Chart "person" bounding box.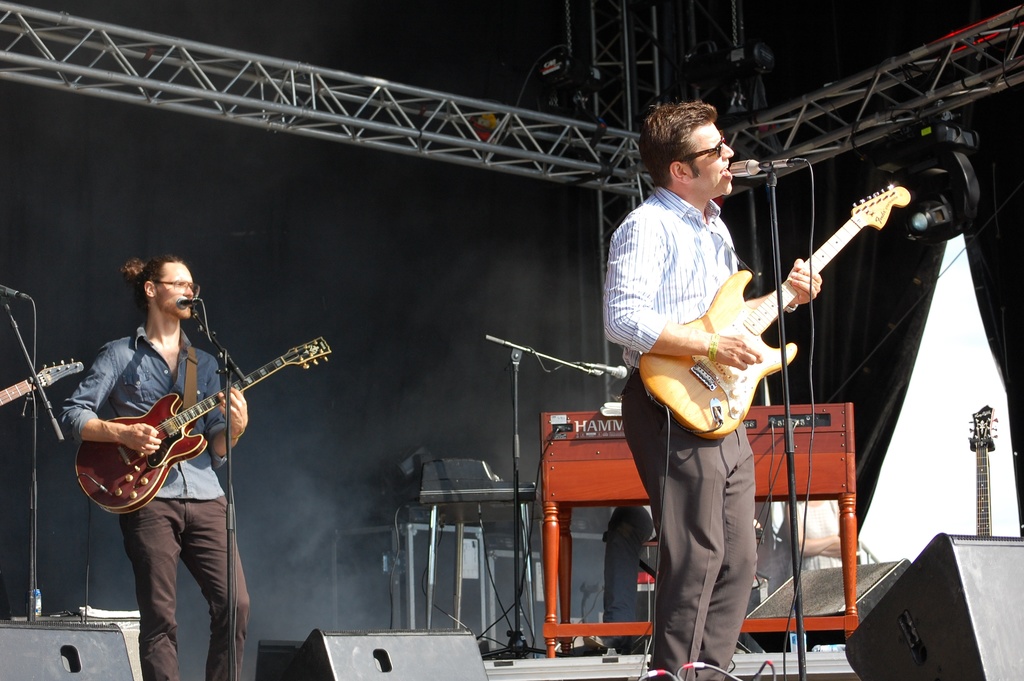
Charted: [596, 104, 825, 680].
